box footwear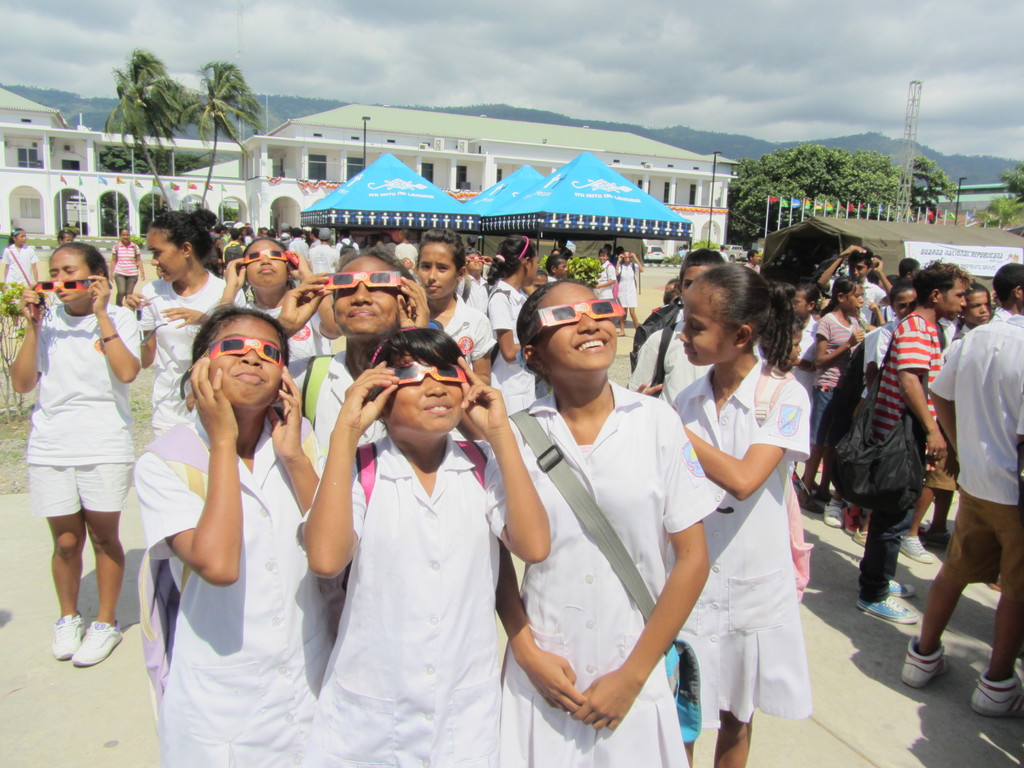
(x1=841, y1=506, x2=862, y2=533)
